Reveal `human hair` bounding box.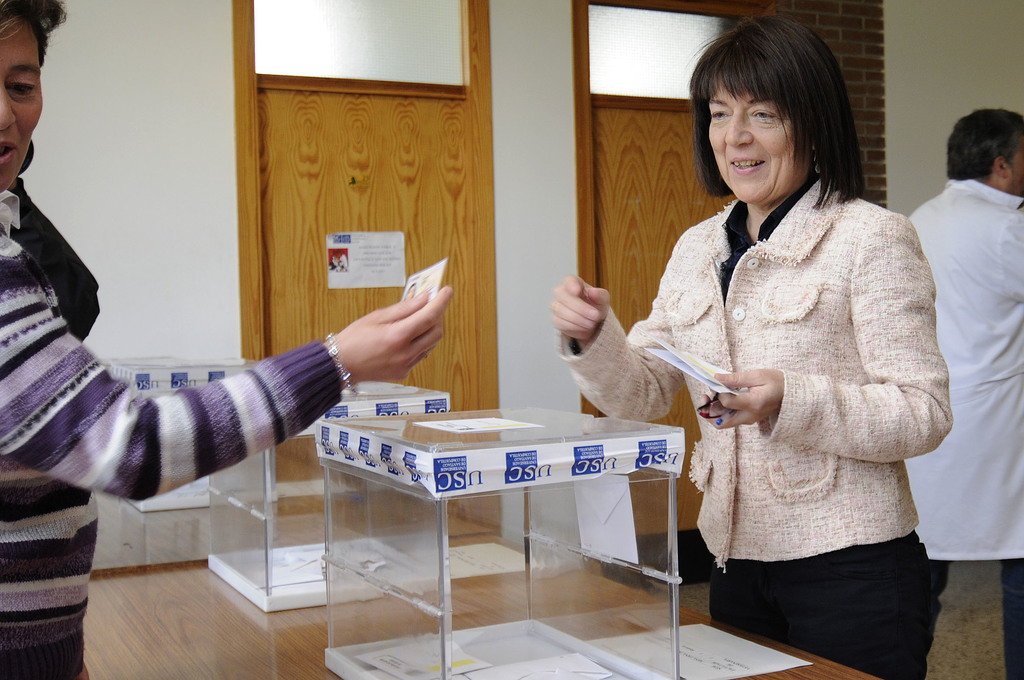
Revealed: crop(709, 19, 862, 208).
